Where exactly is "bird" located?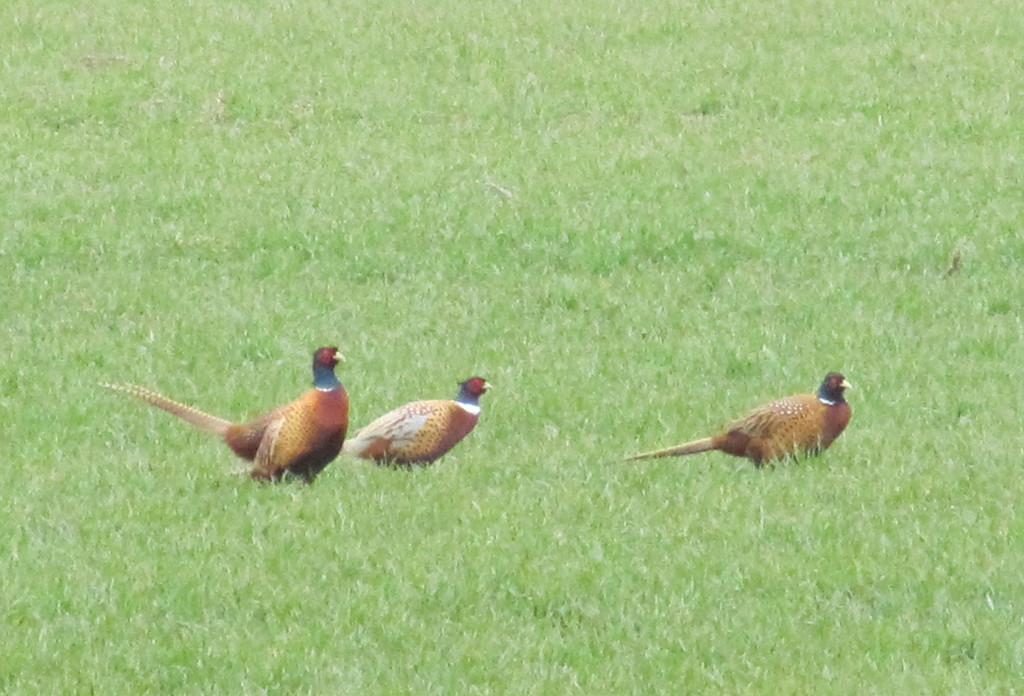
Its bounding box is left=337, top=377, right=495, bottom=474.
